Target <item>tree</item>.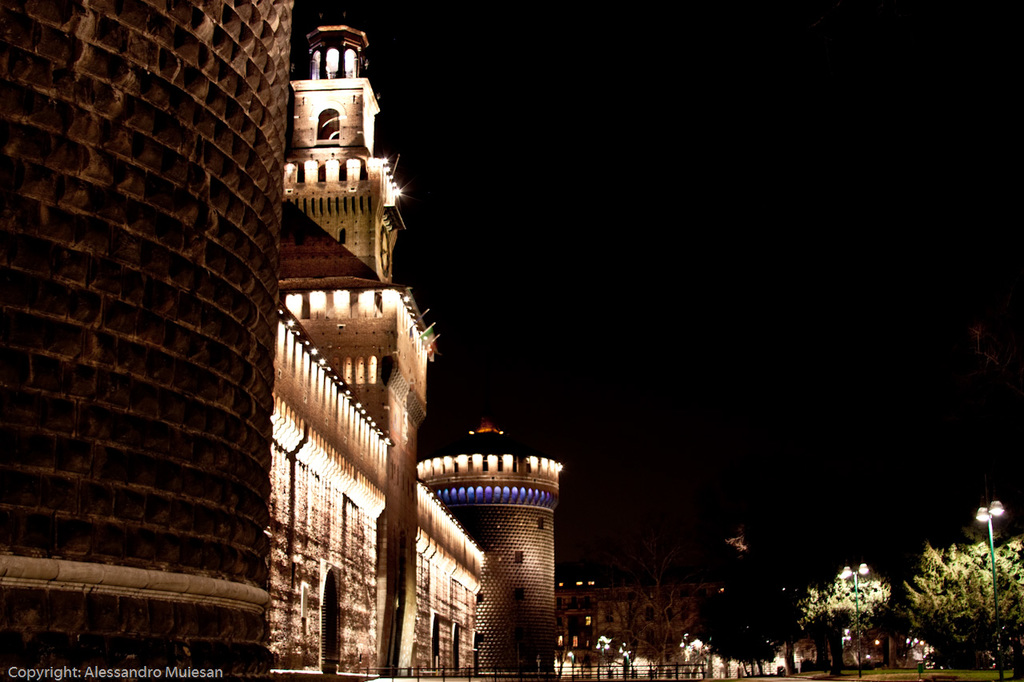
Target region: [690,553,791,681].
